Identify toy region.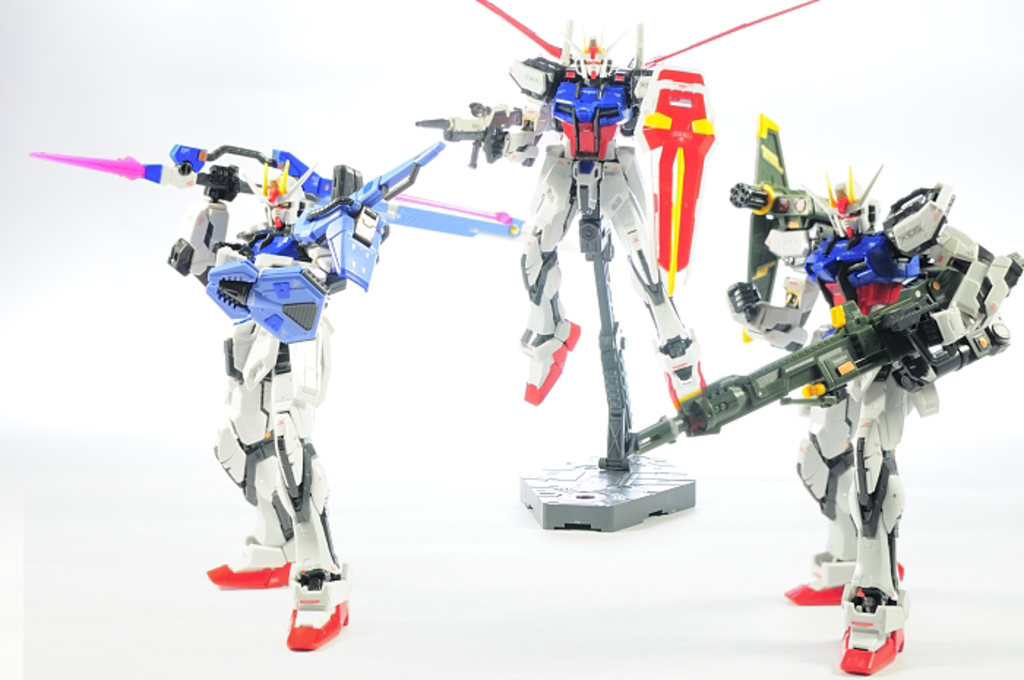
Region: locate(408, 0, 819, 531).
